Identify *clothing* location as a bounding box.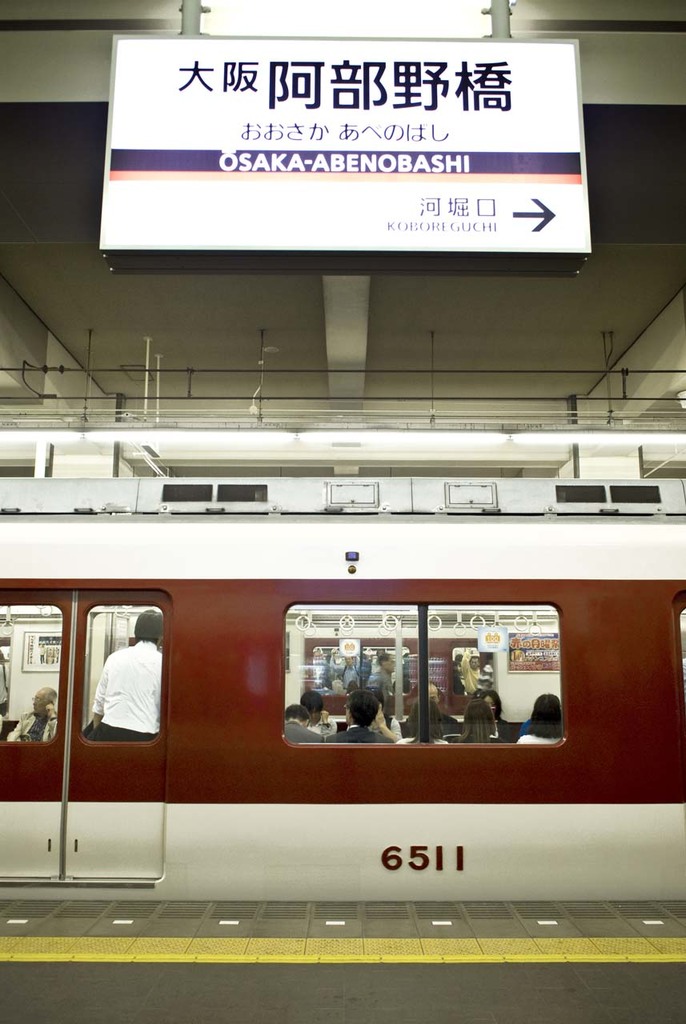
(78,623,163,762).
